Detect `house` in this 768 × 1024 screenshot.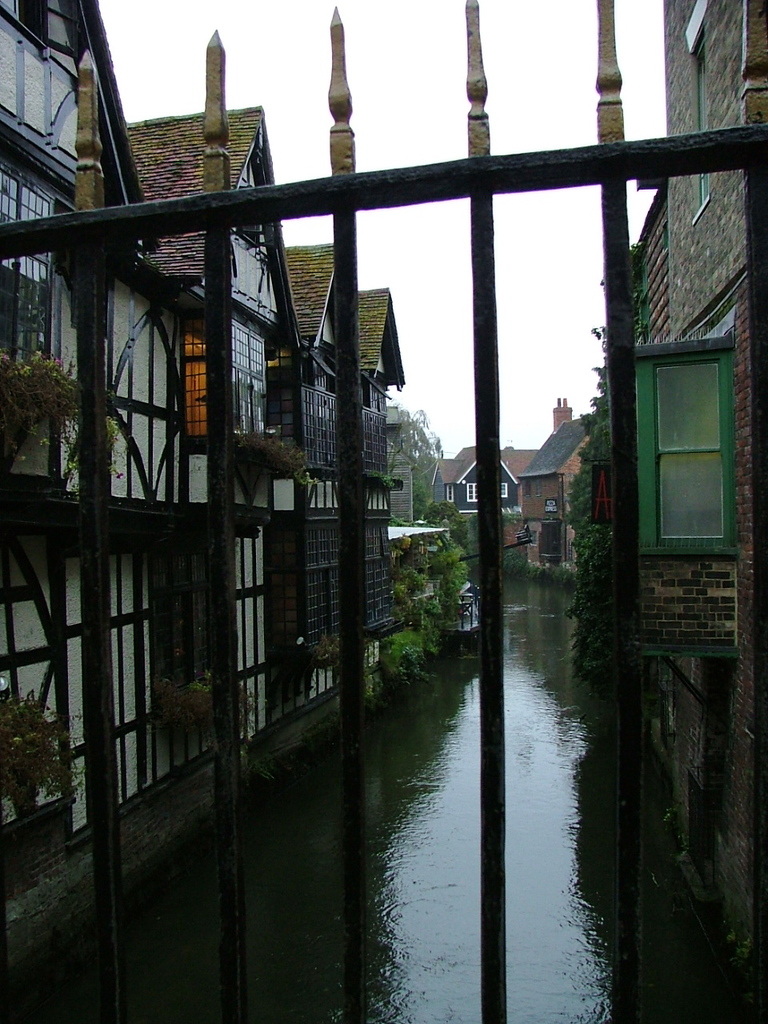
Detection: bbox=(434, 433, 530, 546).
